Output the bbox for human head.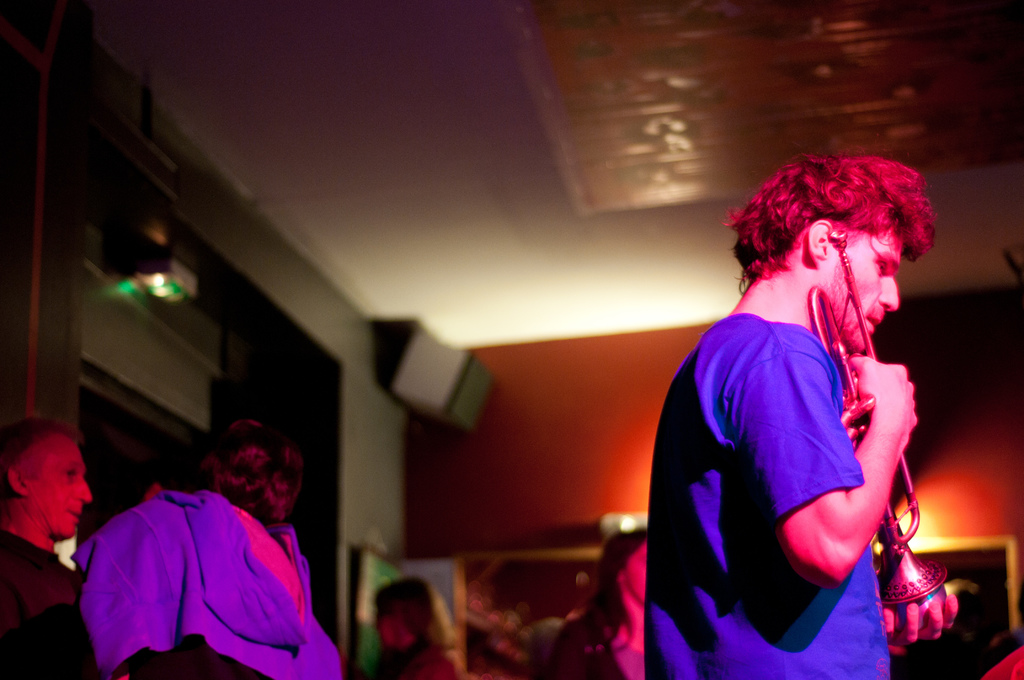
x1=152 y1=423 x2=305 y2=532.
